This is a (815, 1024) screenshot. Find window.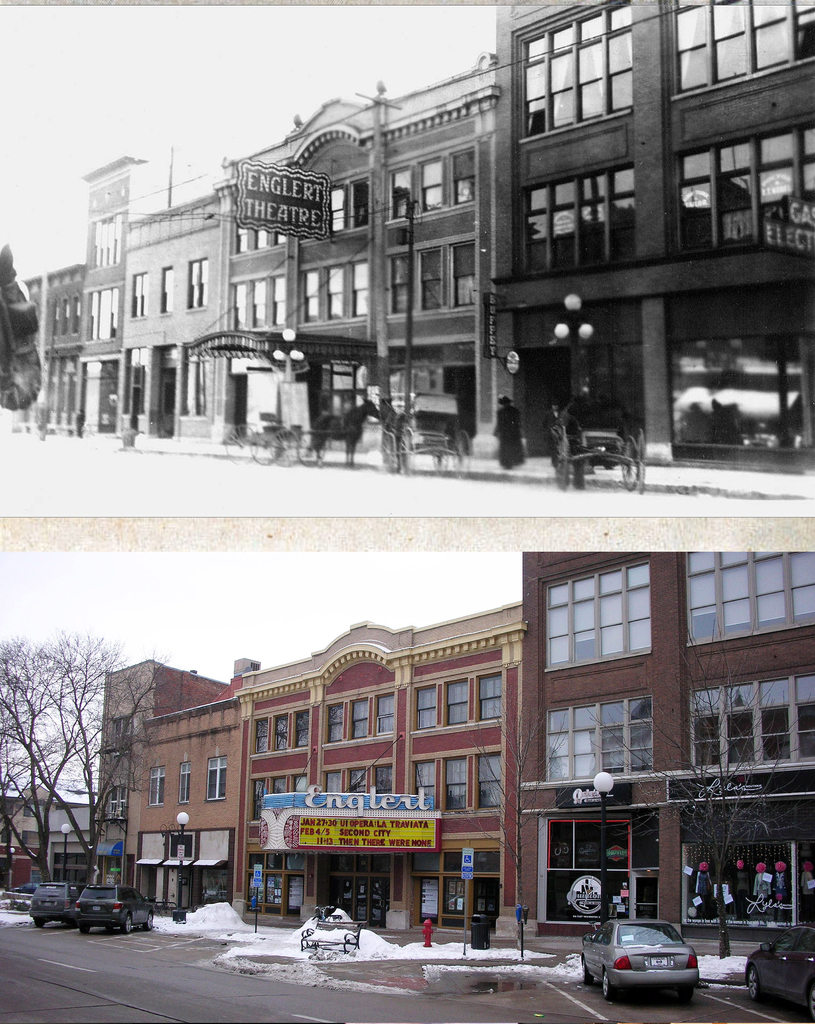
Bounding box: 162:266:170:313.
